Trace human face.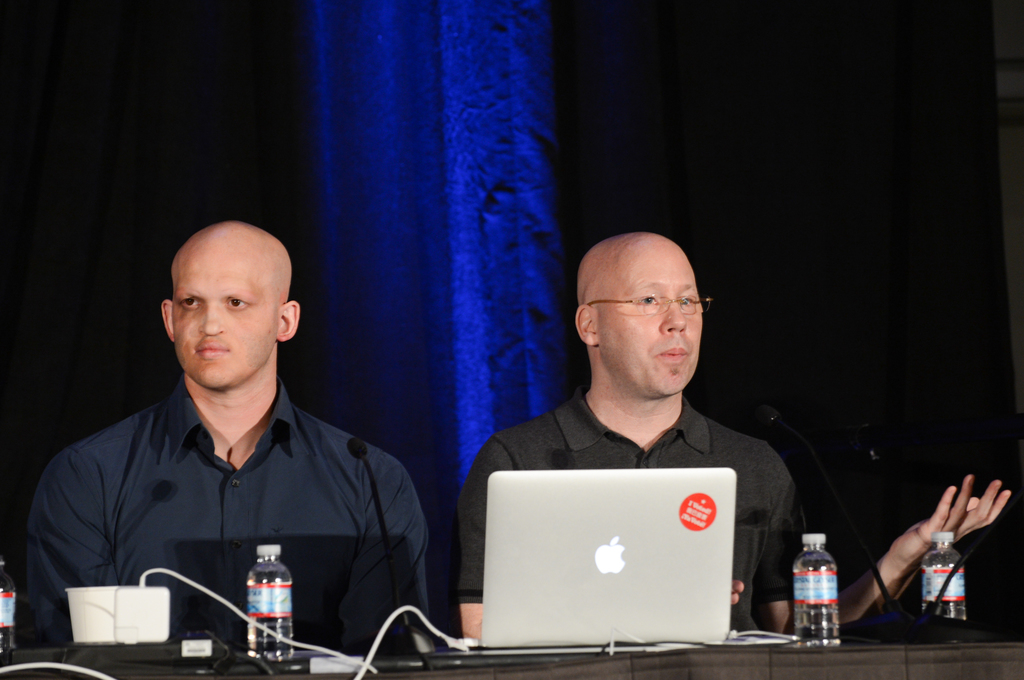
Traced to l=597, t=243, r=703, b=395.
